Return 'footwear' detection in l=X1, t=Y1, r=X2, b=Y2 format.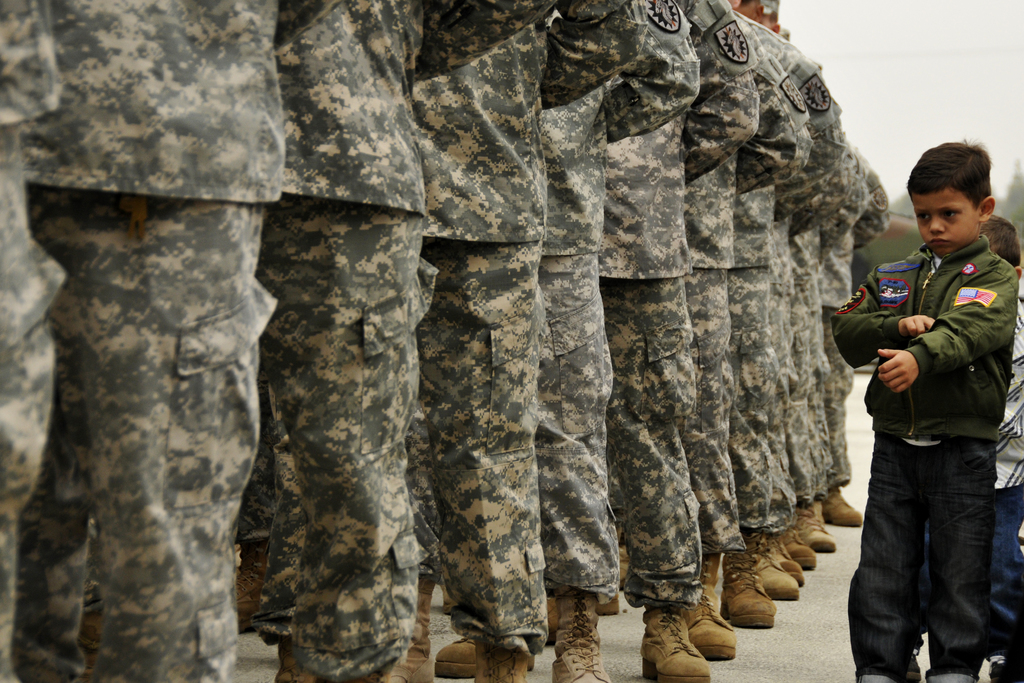
l=236, t=537, r=273, b=639.
